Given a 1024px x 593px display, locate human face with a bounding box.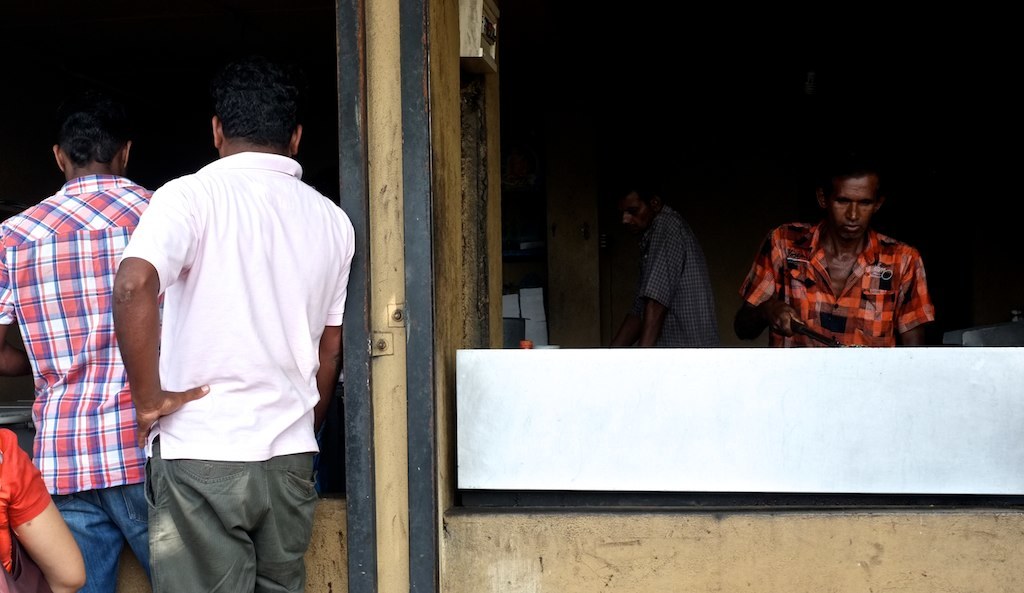
Located: <box>623,197,650,233</box>.
